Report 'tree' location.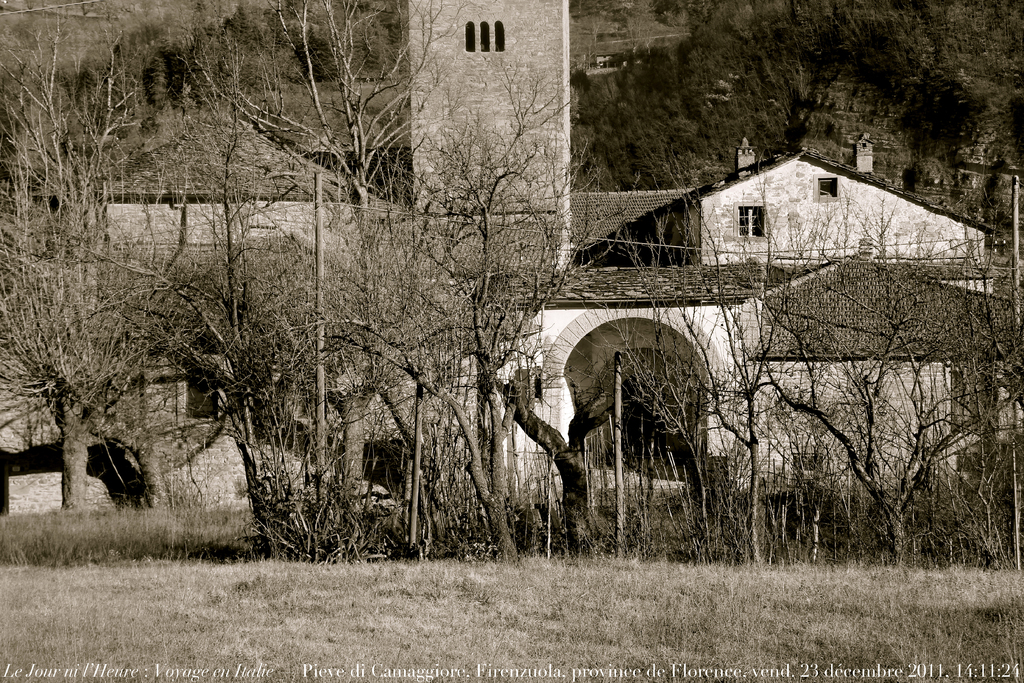
Report: (572,0,1023,227).
